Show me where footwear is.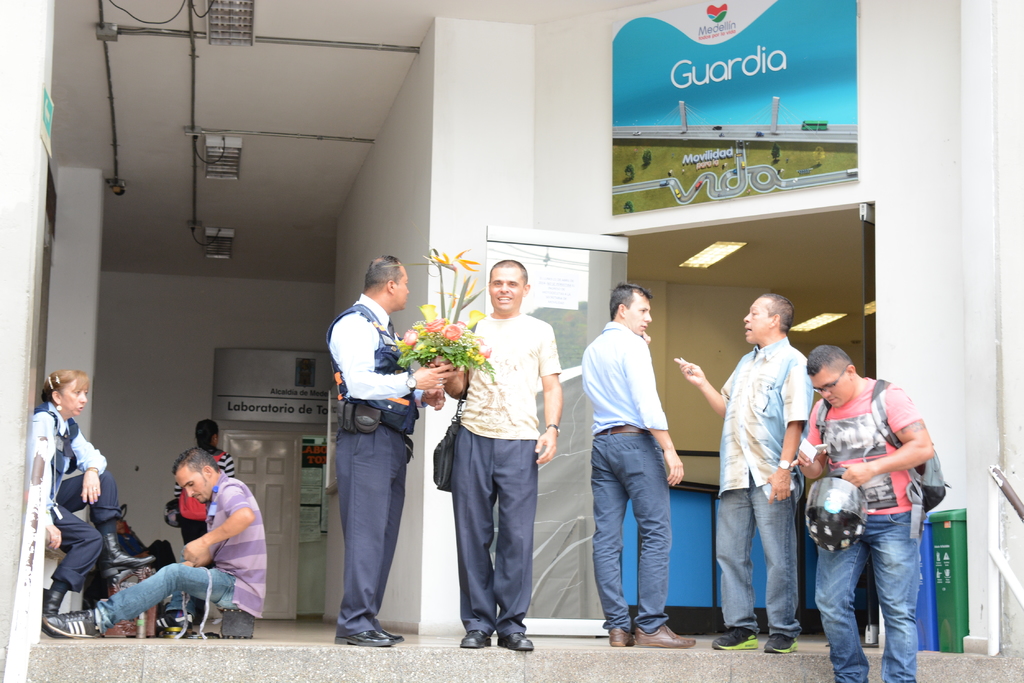
footwear is at {"x1": 499, "y1": 632, "x2": 532, "y2": 651}.
